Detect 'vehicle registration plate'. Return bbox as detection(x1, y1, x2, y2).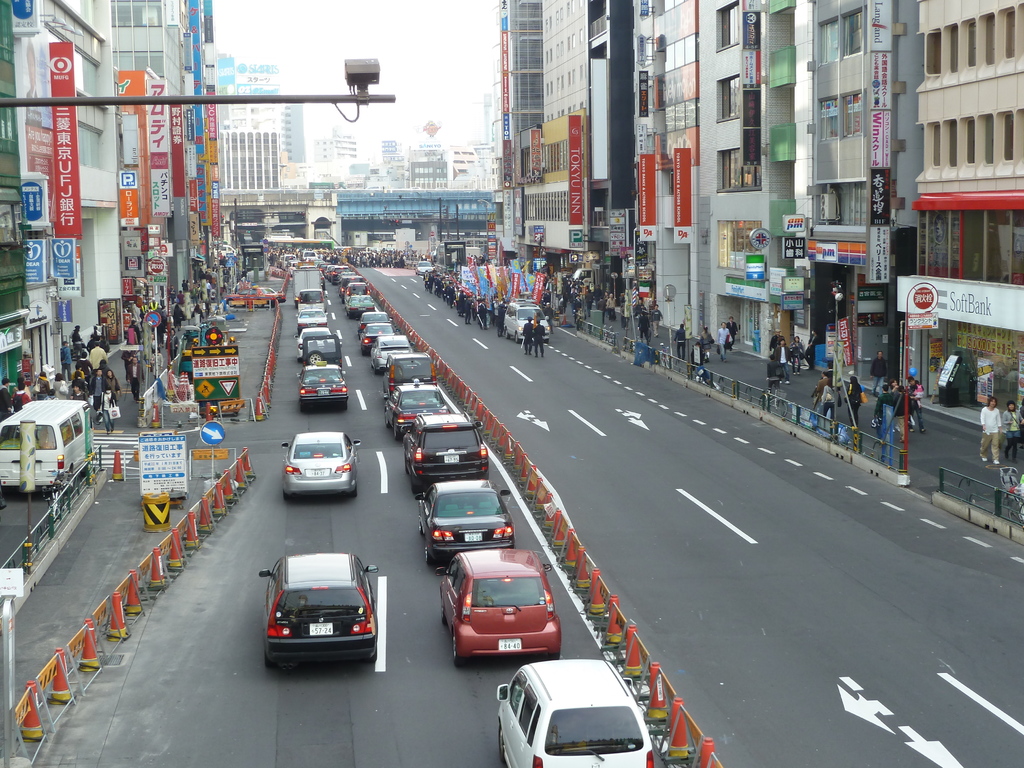
detection(445, 456, 460, 464).
